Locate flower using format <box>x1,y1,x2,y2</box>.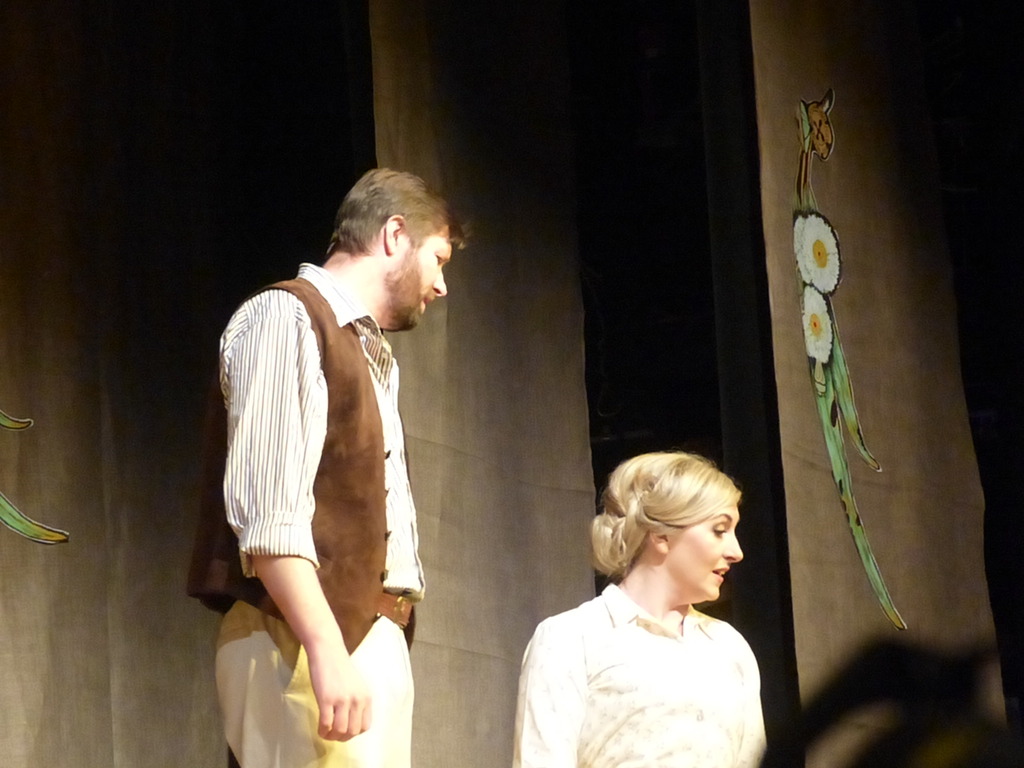
<box>798,215,838,288</box>.
